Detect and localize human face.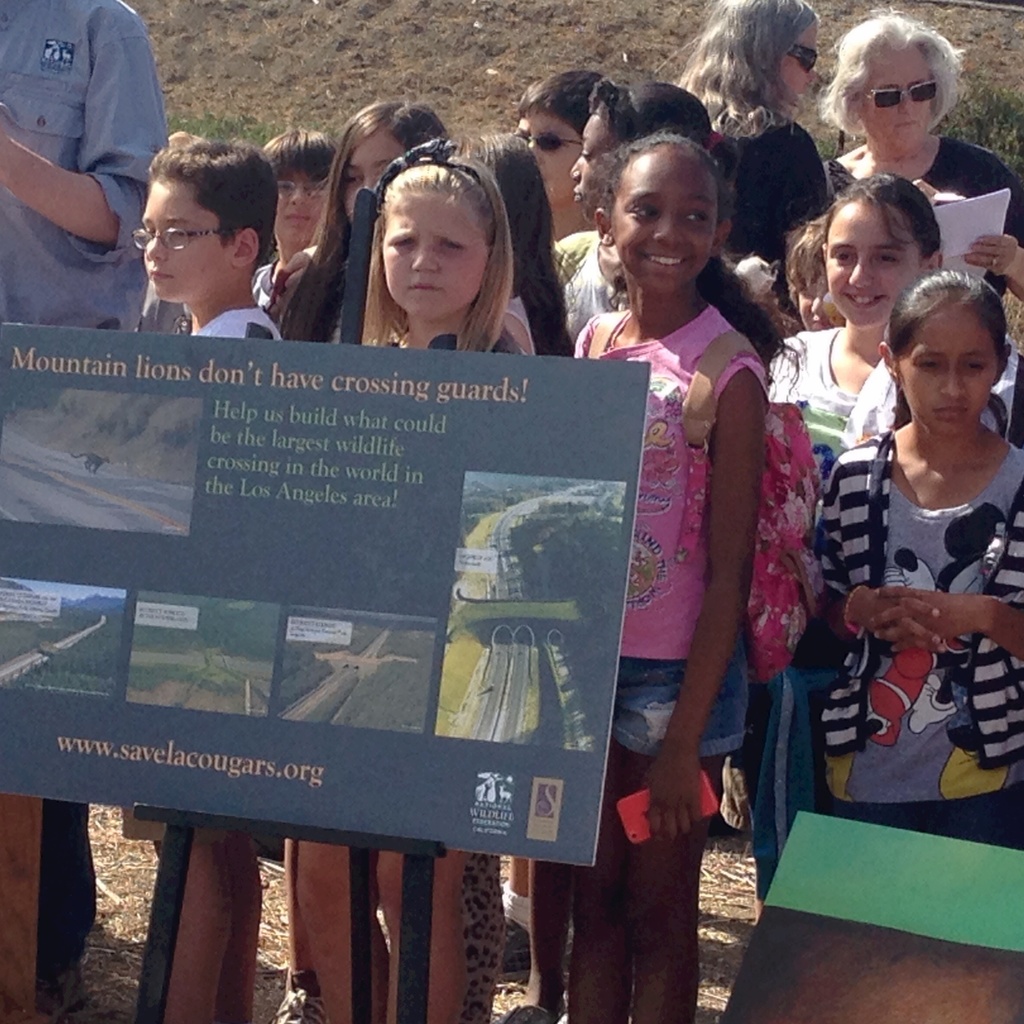
Localized at pyautogui.locateOnScreen(570, 104, 625, 216).
